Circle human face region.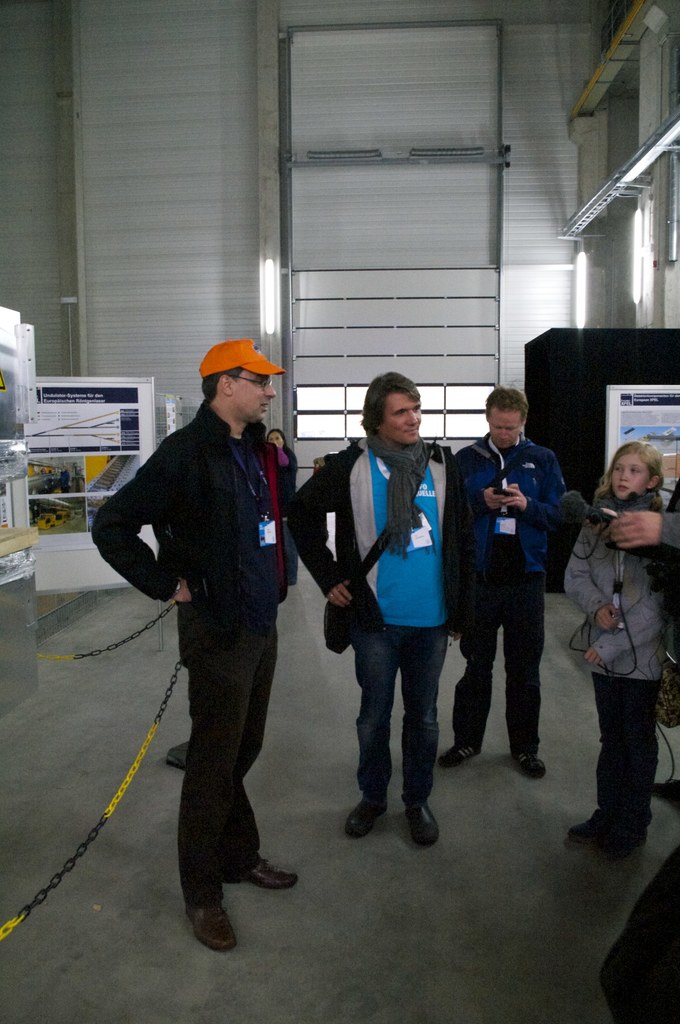
Region: (487, 408, 521, 449).
